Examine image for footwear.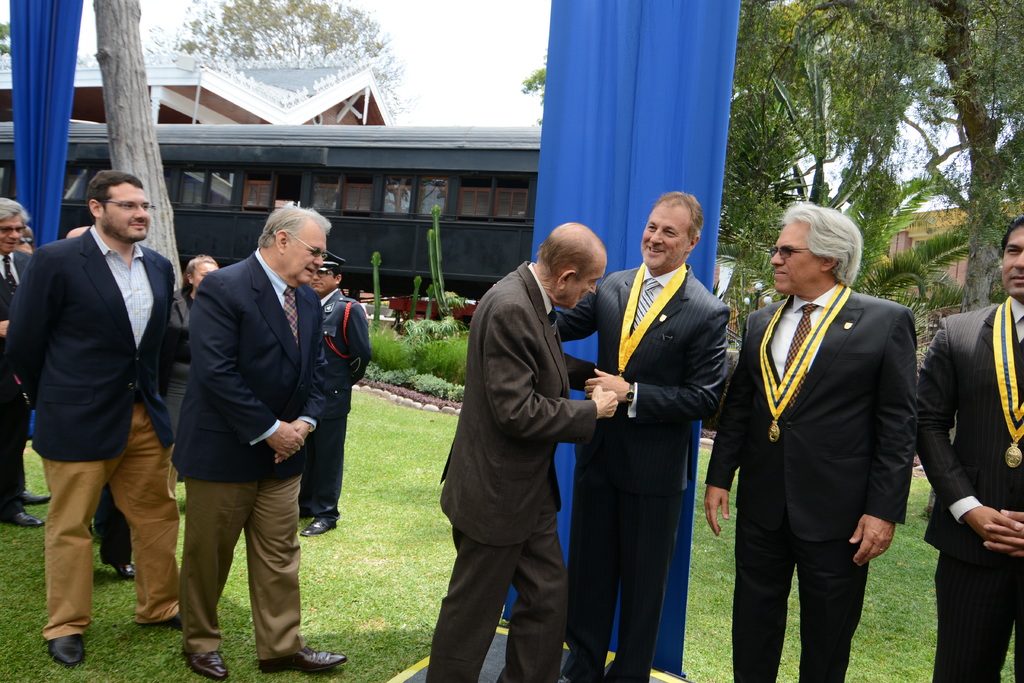
Examination result: [115, 563, 136, 578].
